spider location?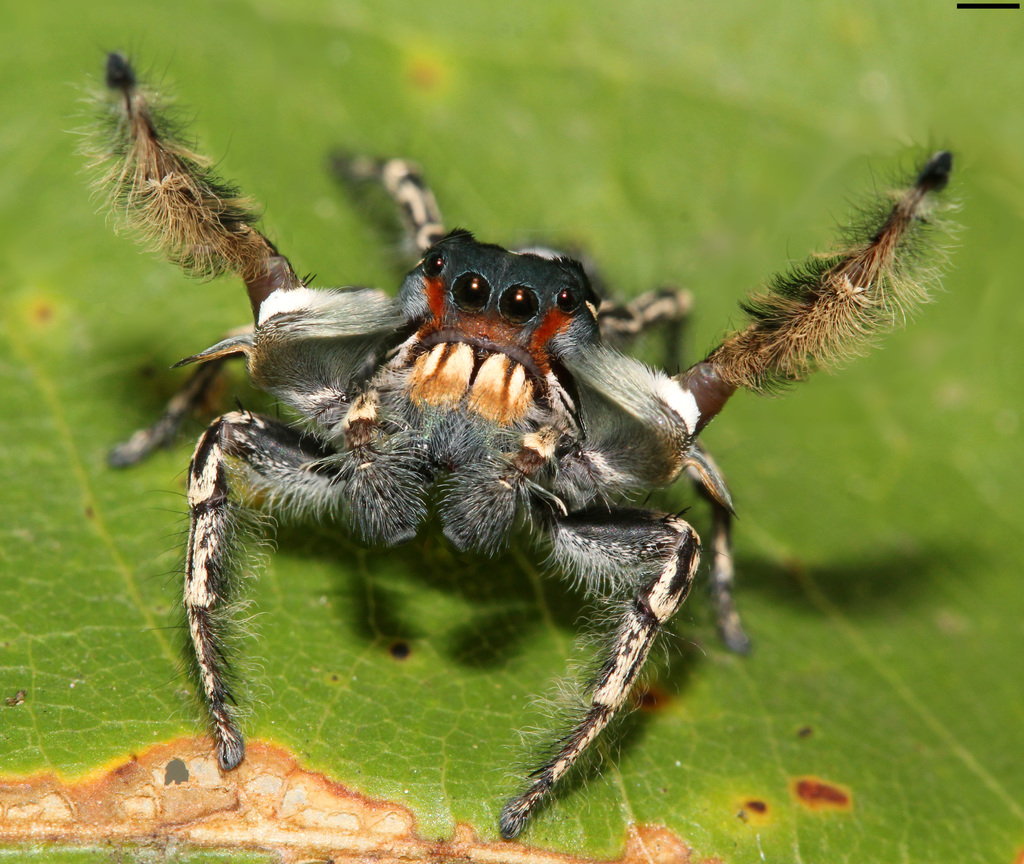
left=56, top=54, right=966, bottom=844
